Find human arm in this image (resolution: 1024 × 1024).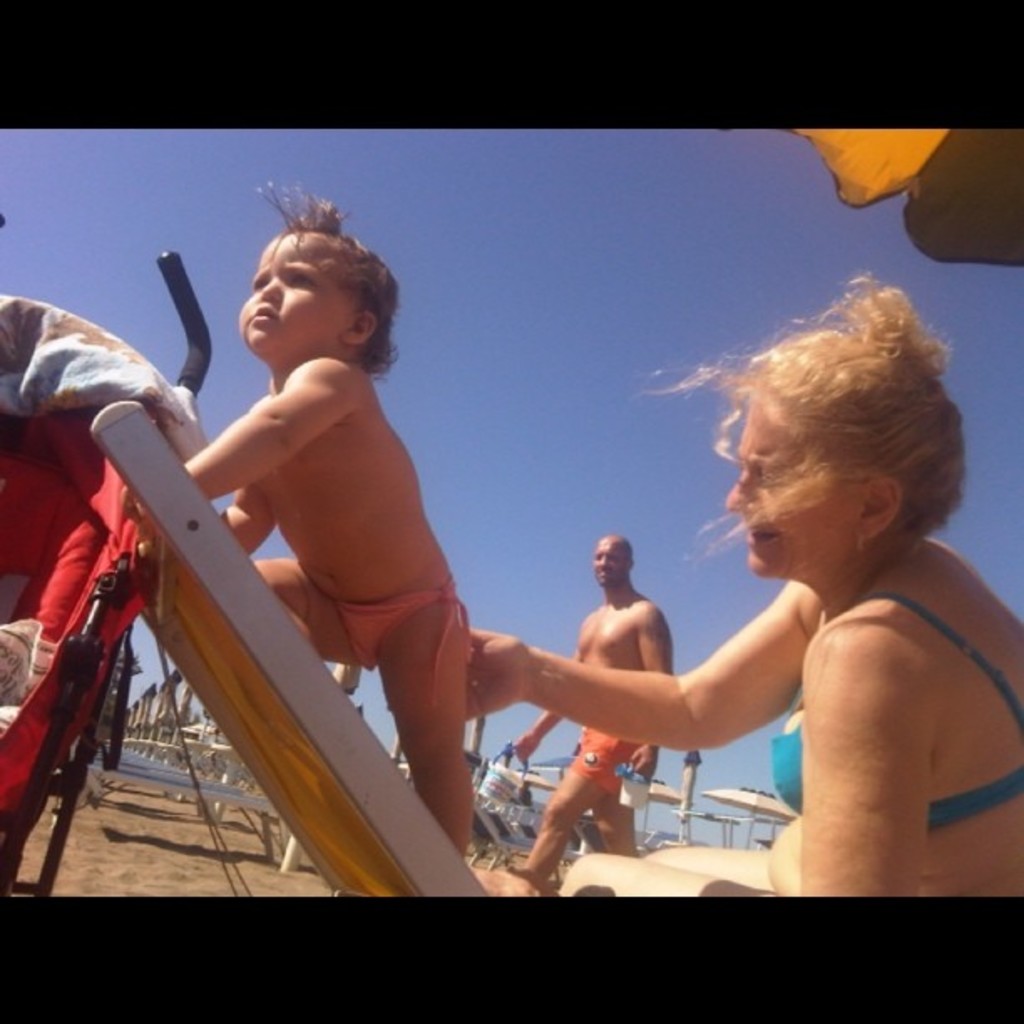
134/341/328/515.
